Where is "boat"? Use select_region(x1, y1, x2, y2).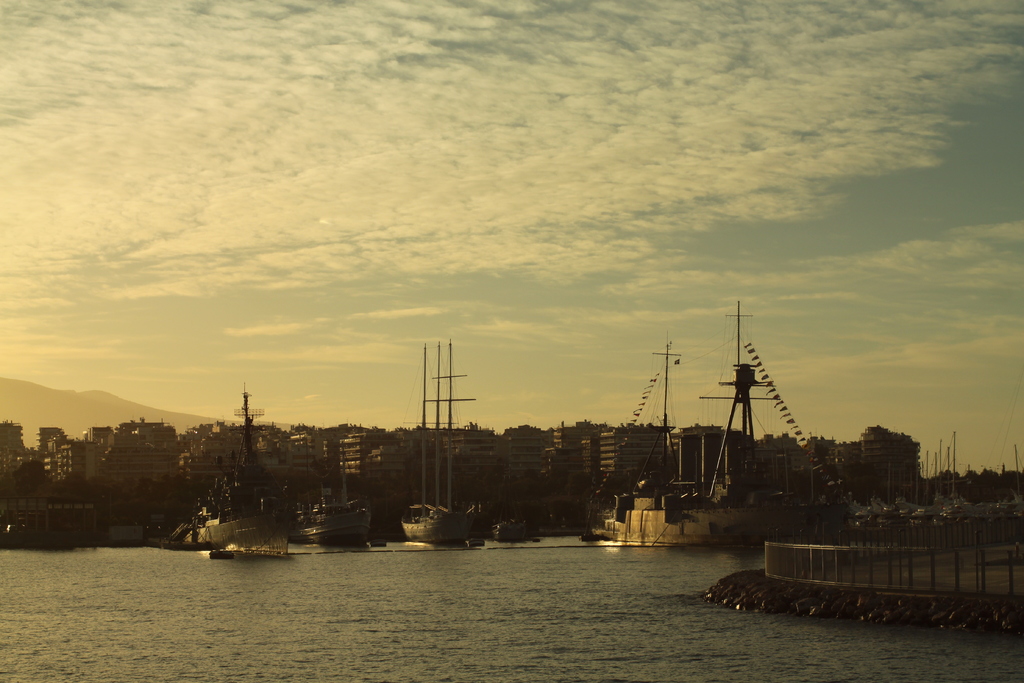
select_region(397, 335, 488, 547).
